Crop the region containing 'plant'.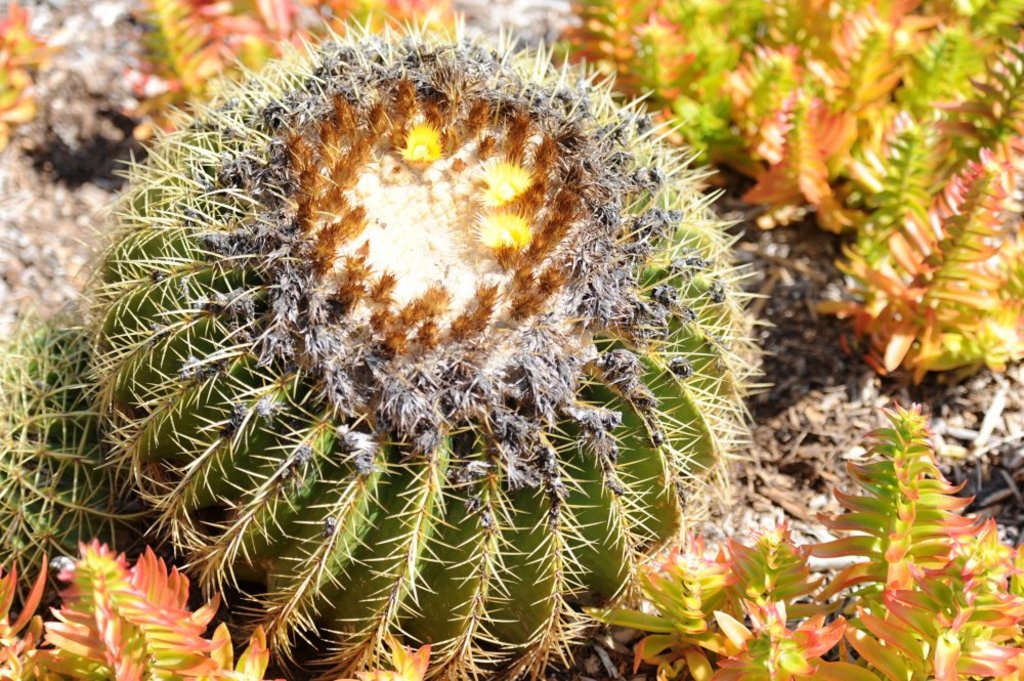
Crop region: select_region(589, 391, 1023, 680).
